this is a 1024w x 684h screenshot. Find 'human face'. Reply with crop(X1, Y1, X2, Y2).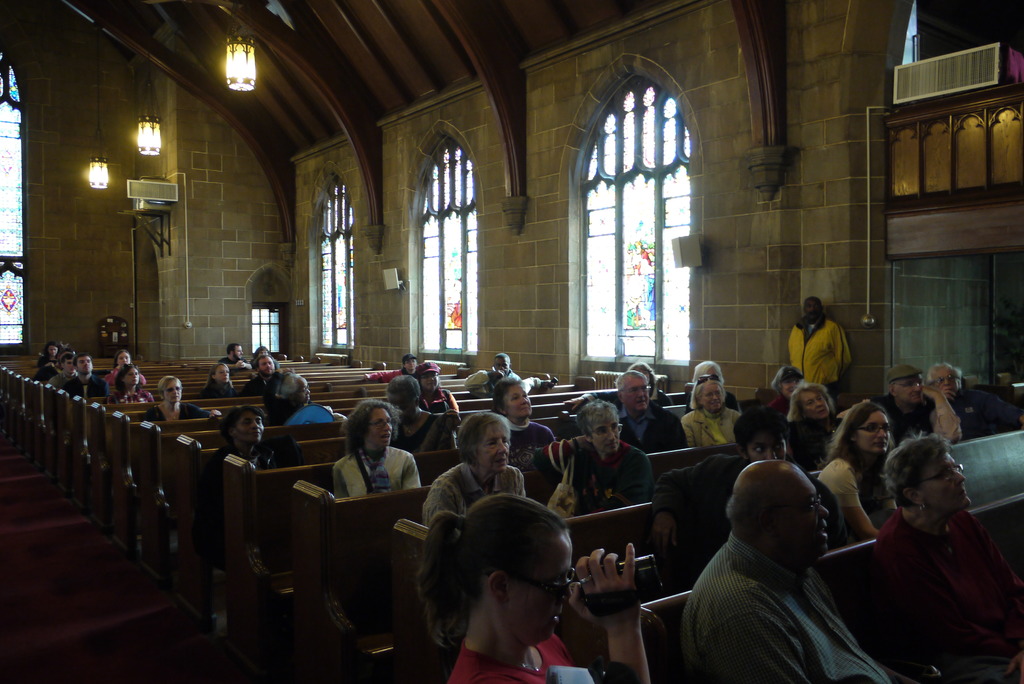
crop(170, 380, 176, 398).
